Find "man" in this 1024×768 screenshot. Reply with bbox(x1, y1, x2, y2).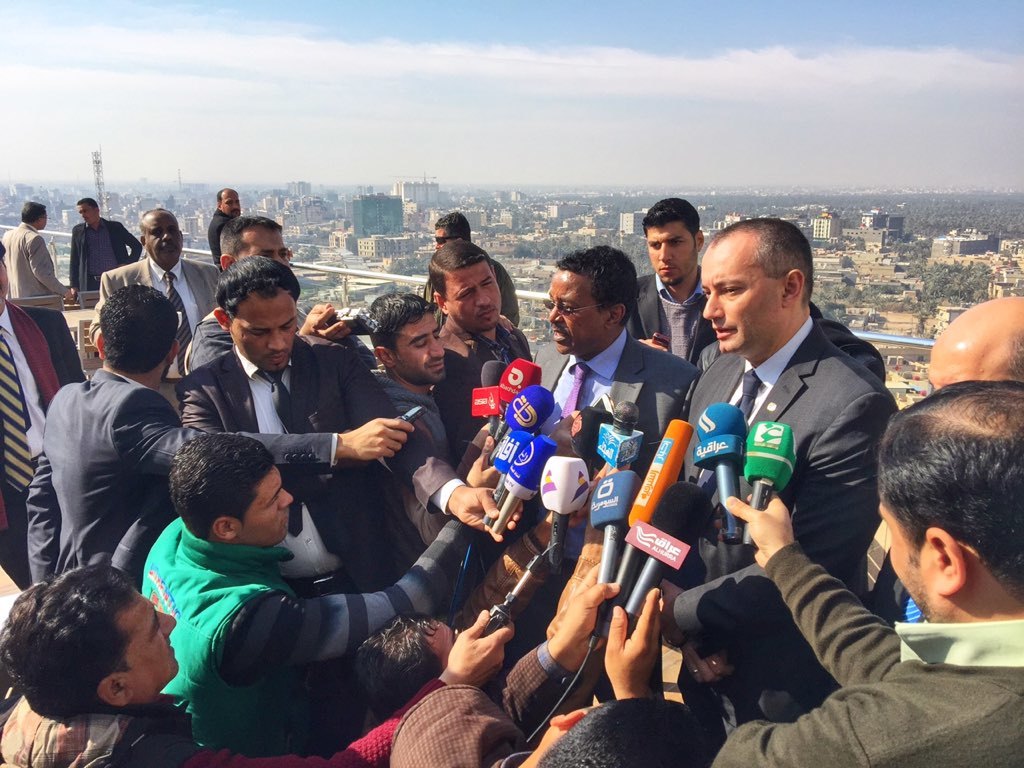
bbox(213, 189, 248, 212).
